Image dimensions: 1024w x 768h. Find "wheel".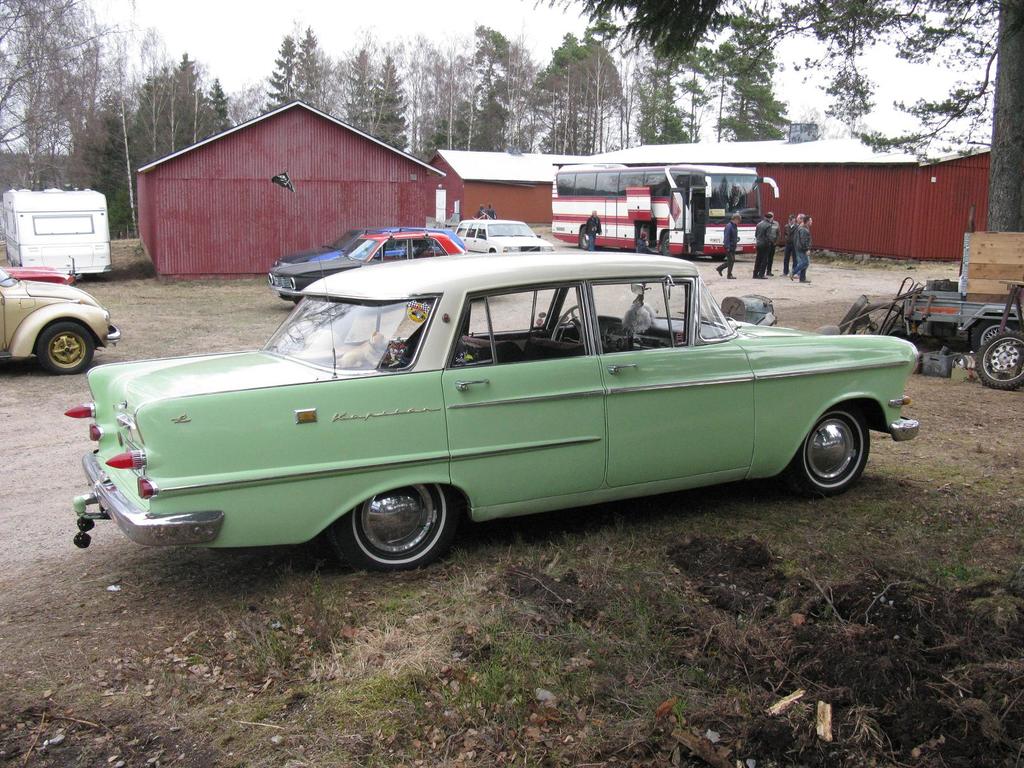
select_region(578, 228, 594, 253).
